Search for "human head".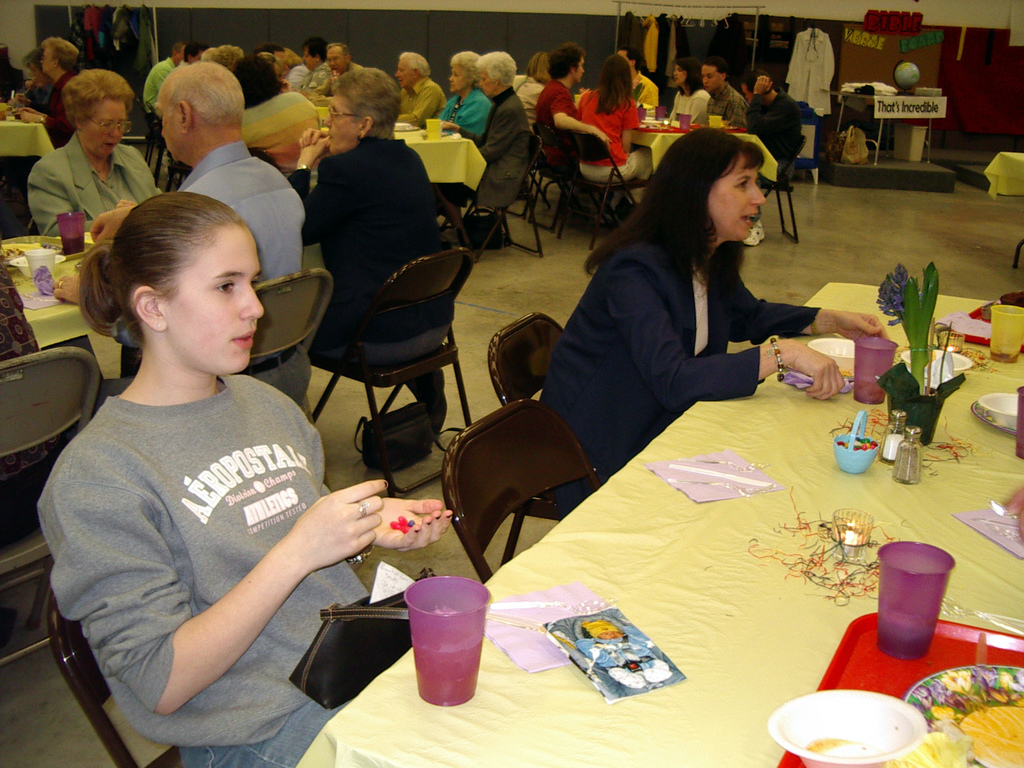
Found at [x1=446, y1=49, x2=479, y2=93].
